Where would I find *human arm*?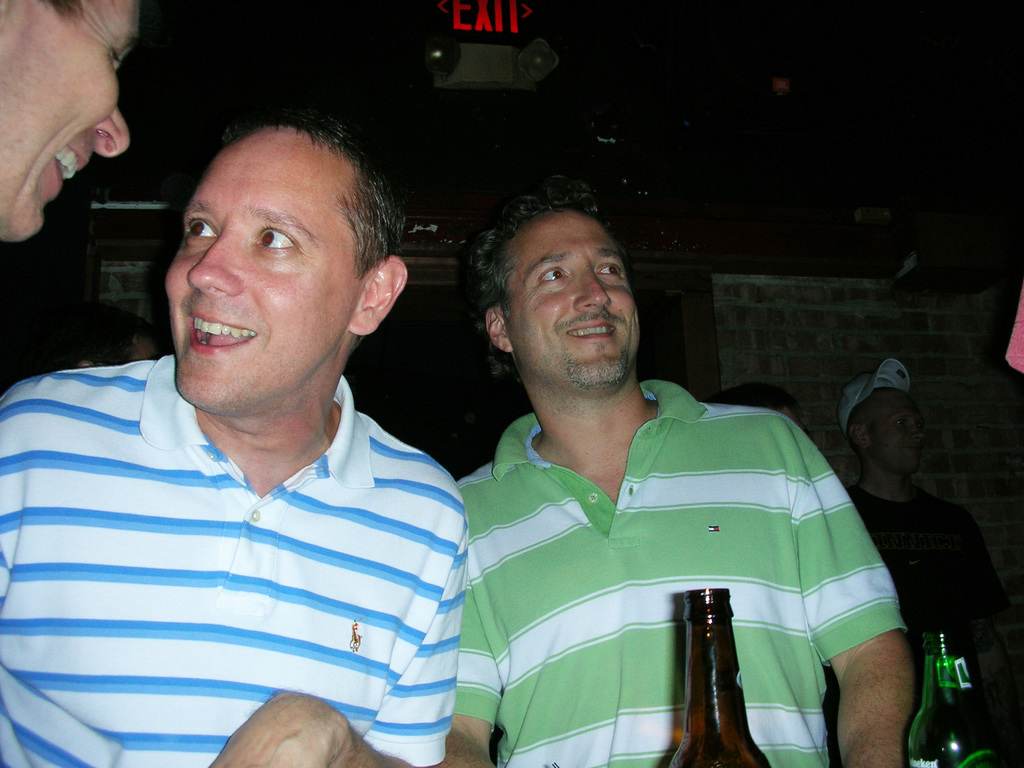
At [826,487,937,754].
